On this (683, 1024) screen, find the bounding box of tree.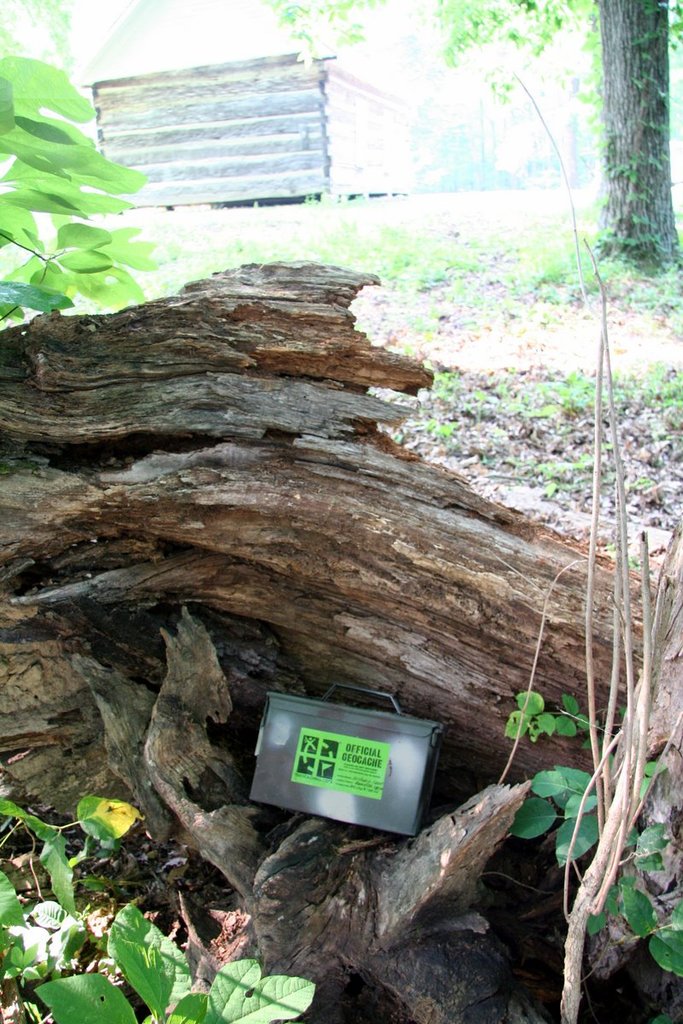
Bounding box: bbox(254, 0, 682, 273).
